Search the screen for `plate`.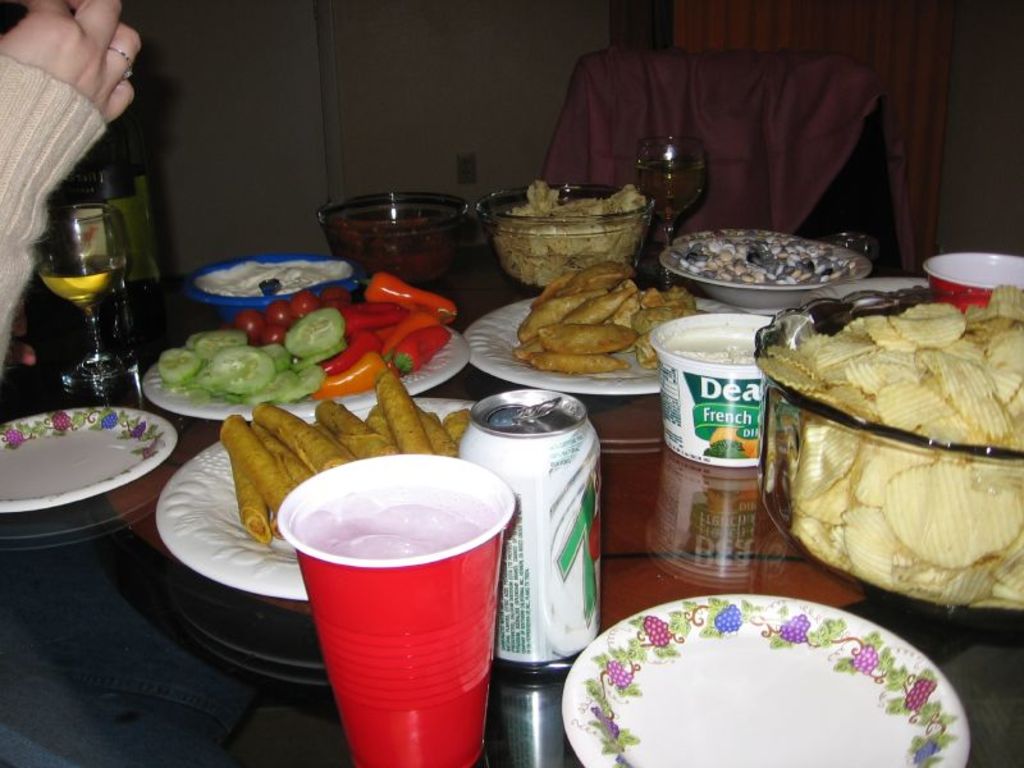
Found at (142,320,471,422).
